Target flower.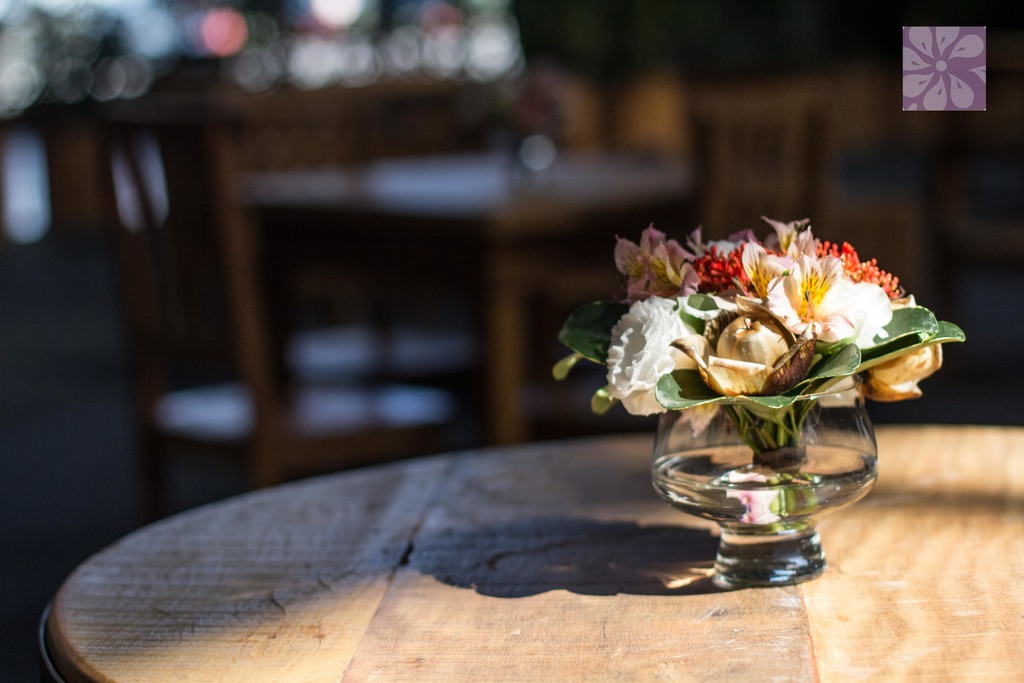
Target region: [767,248,895,348].
